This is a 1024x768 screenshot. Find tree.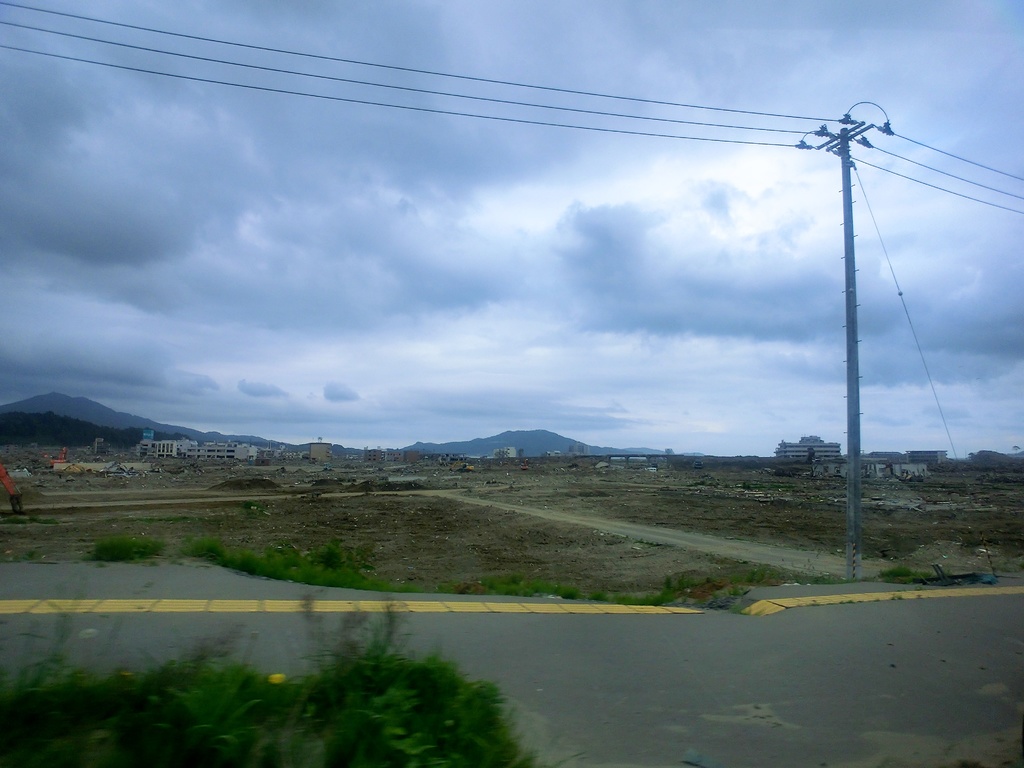
Bounding box: 0, 524, 524, 767.
